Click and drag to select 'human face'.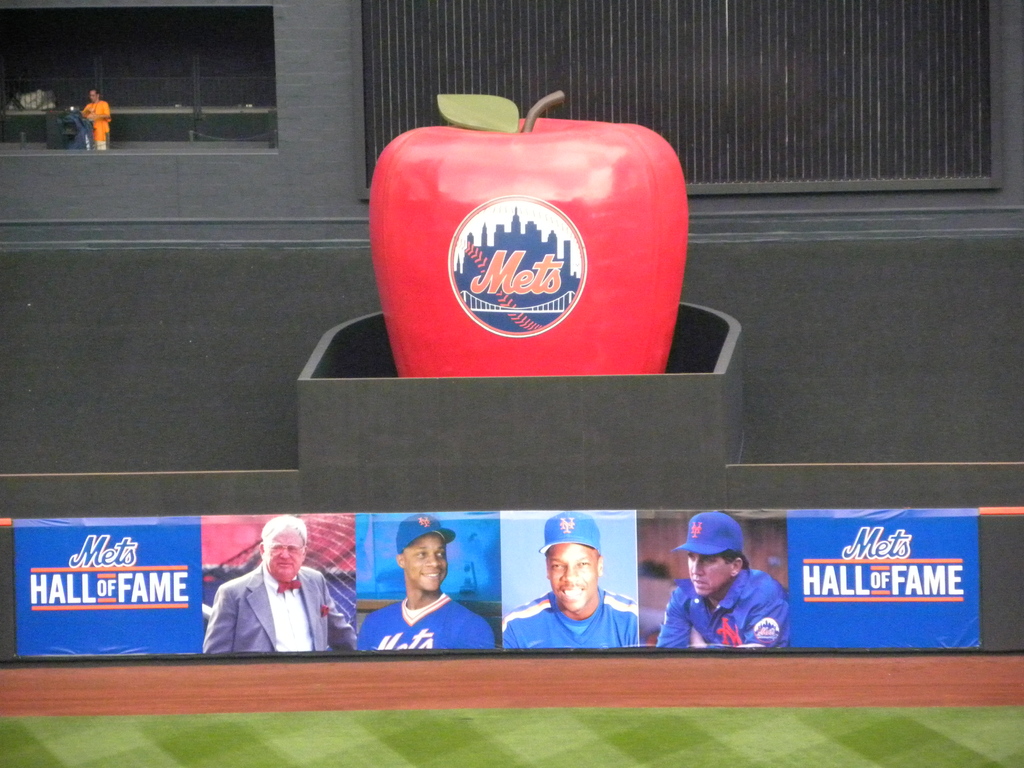
Selection: BBox(690, 553, 731, 595).
